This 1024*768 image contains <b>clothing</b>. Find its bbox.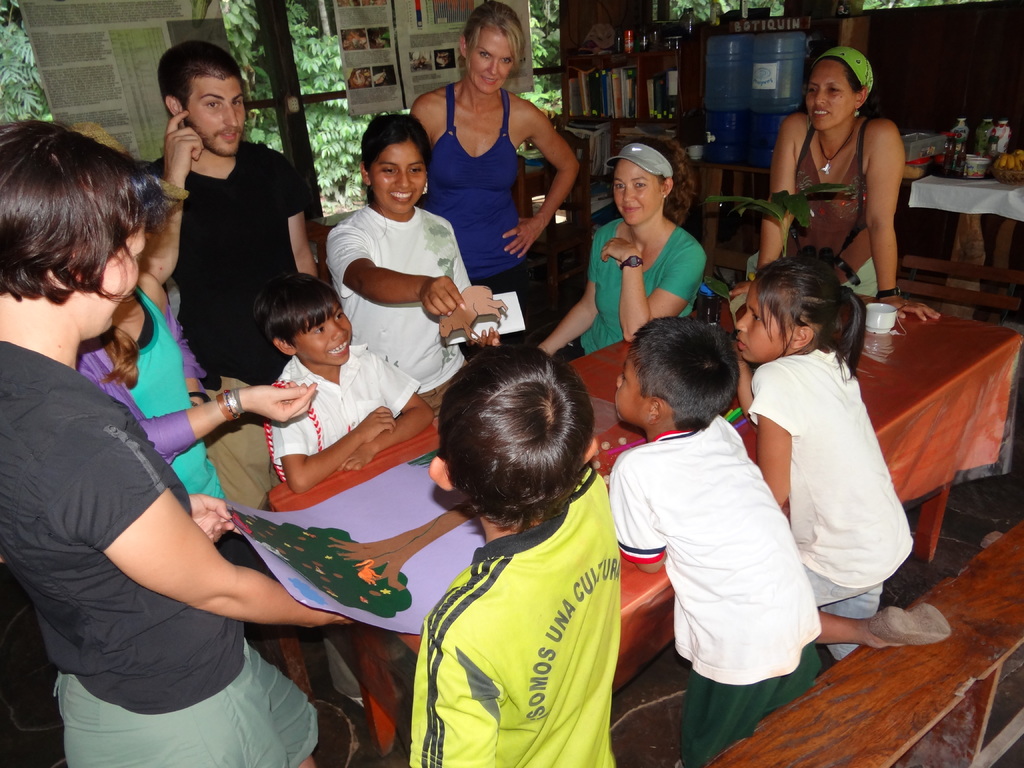
x1=77 y1=285 x2=230 y2=500.
